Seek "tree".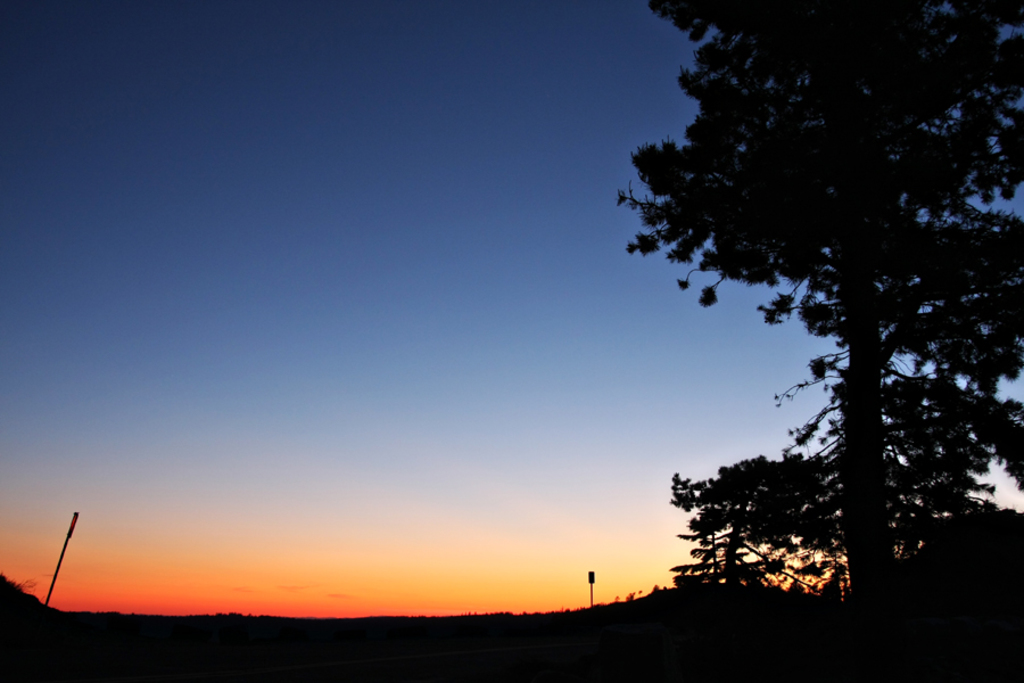
bbox(654, 427, 1000, 649).
